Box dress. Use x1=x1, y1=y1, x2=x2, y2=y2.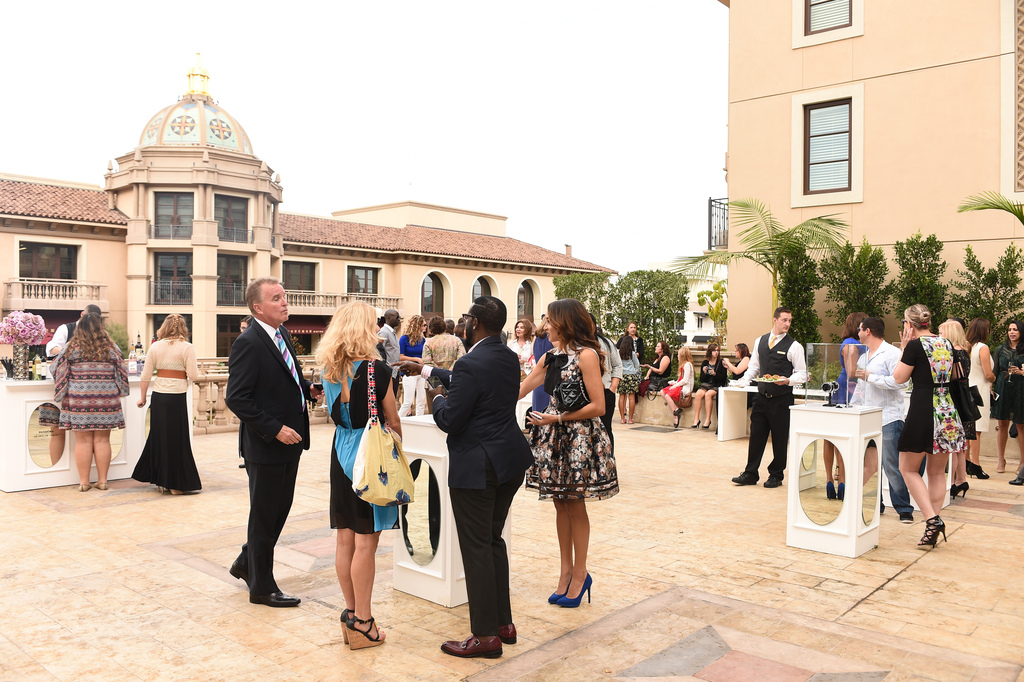
x1=899, y1=338, x2=974, y2=453.
